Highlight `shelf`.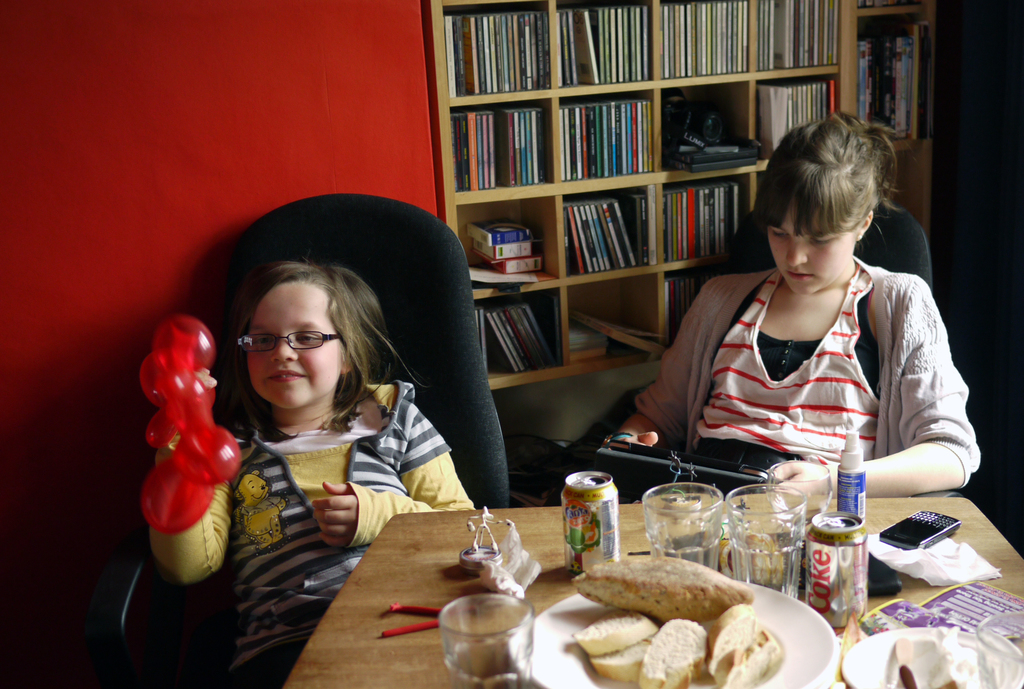
Highlighted region: bbox=(536, 291, 663, 358).
